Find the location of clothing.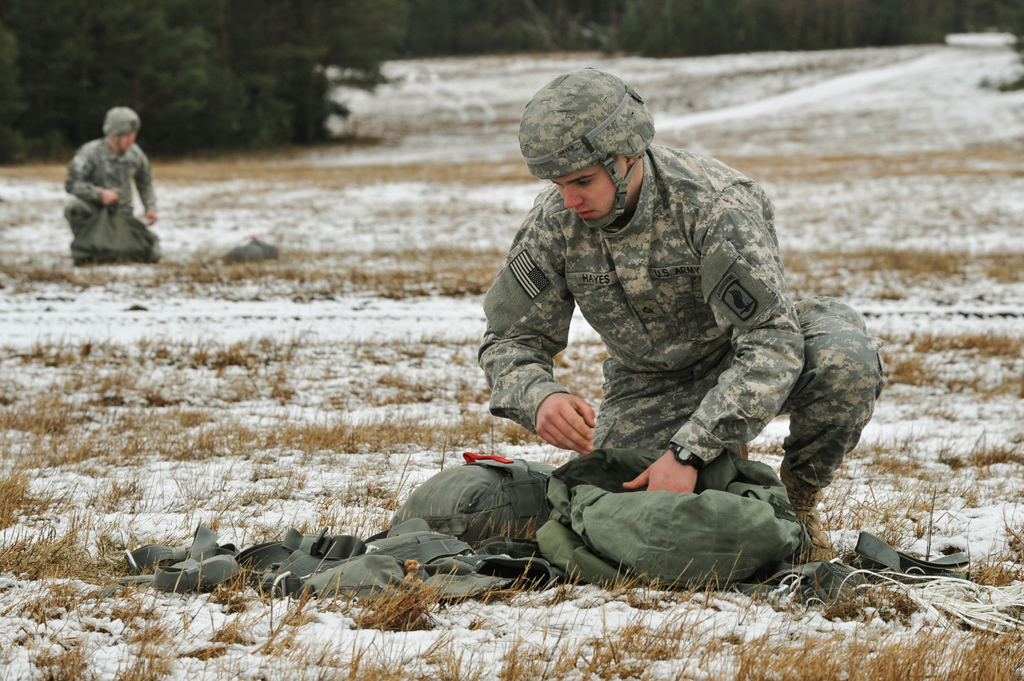
Location: [left=48, top=100, right=159, bottom=264].
